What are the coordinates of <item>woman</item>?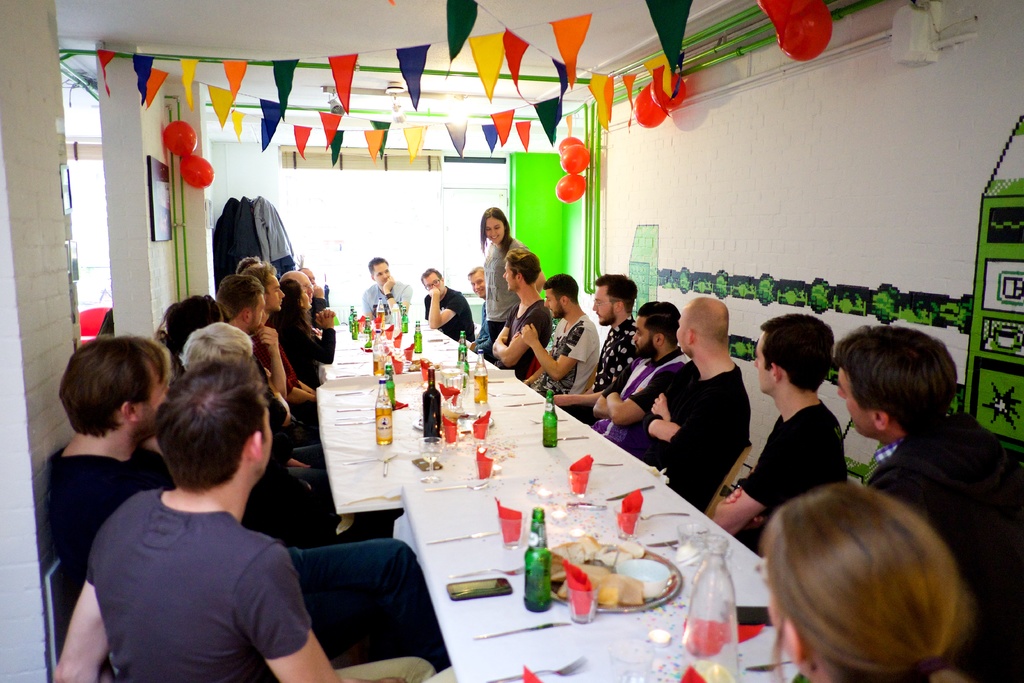
detection(483, 211, 551, 354).
